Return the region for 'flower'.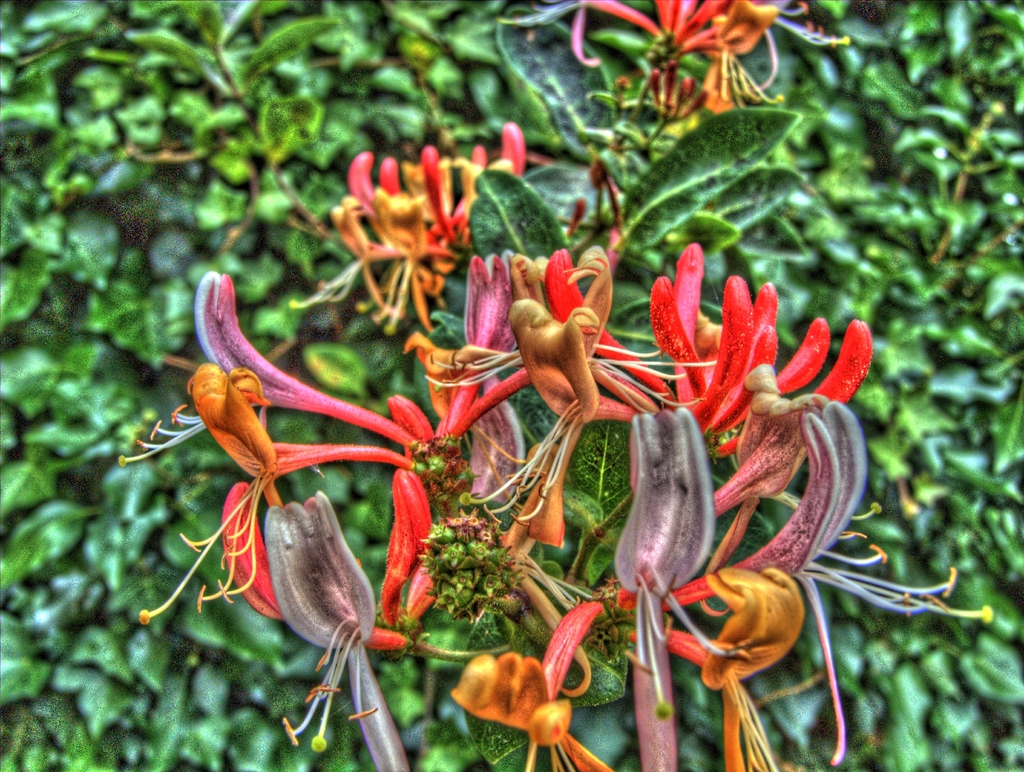
bbox=(333, 121, 530, 359).
